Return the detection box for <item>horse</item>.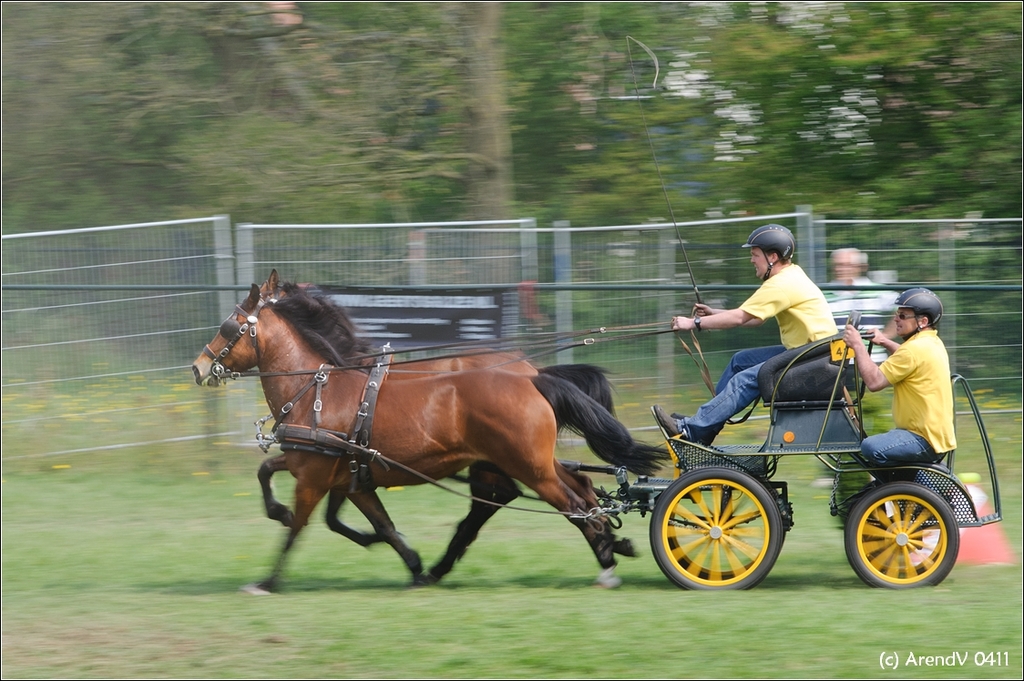
l=195, t=280, r=674, b=600.
